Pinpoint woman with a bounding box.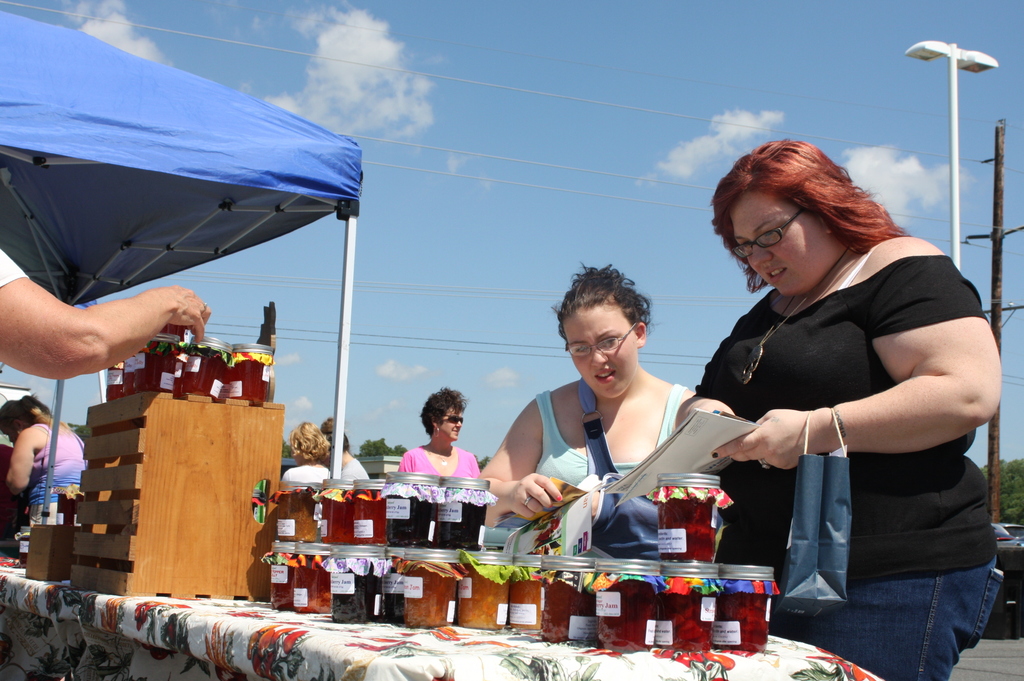
[0,391,89,520].
